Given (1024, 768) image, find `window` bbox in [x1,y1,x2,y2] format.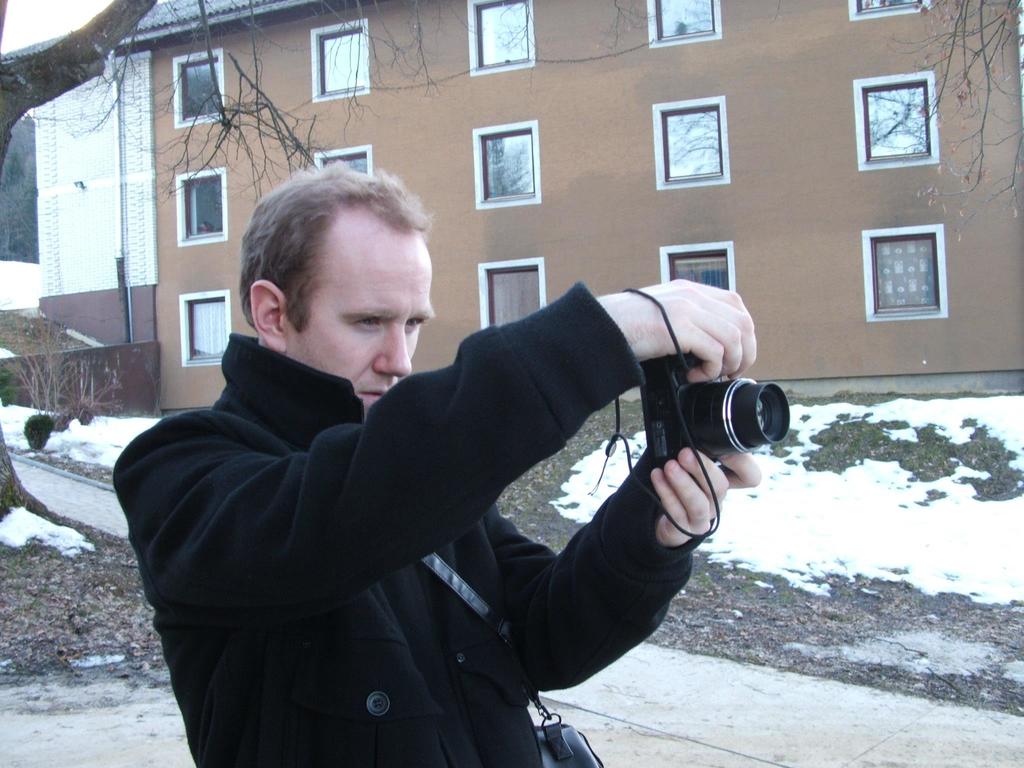
[876,209,962,321].
